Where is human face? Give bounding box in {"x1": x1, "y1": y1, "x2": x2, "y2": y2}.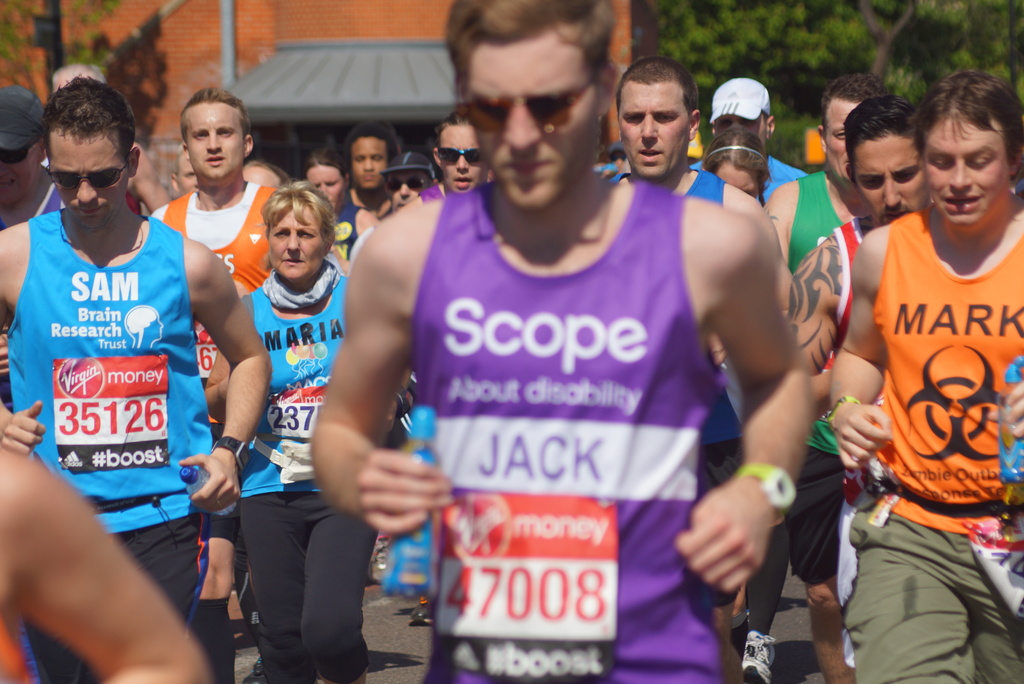
{"x1": 44, "y1": 133, "x2": 116, "y2": 221}.
